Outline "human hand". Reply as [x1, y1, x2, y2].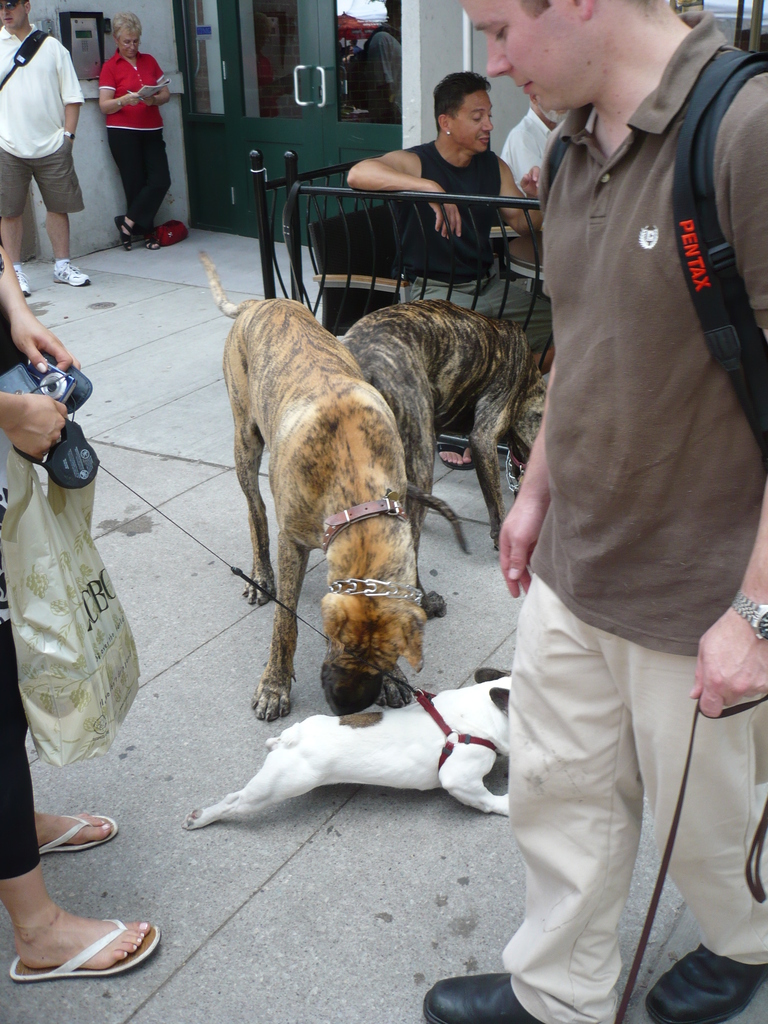
[689, 607, 767, 717].
